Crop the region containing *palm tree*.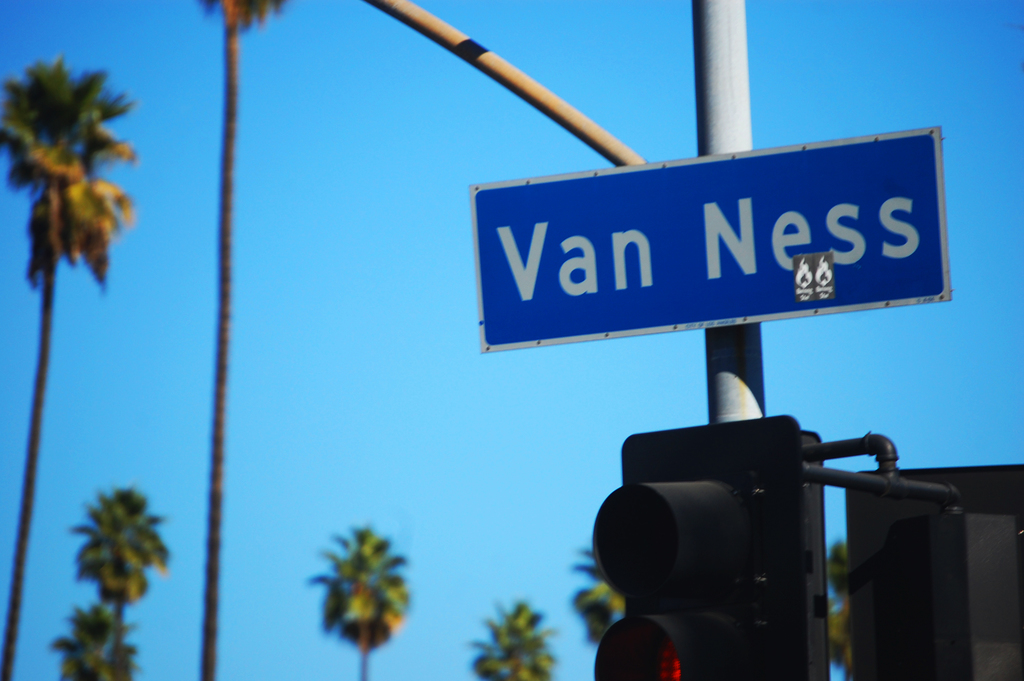
Crop region: <bbox>0, 45, 147, 680</bbox>.
